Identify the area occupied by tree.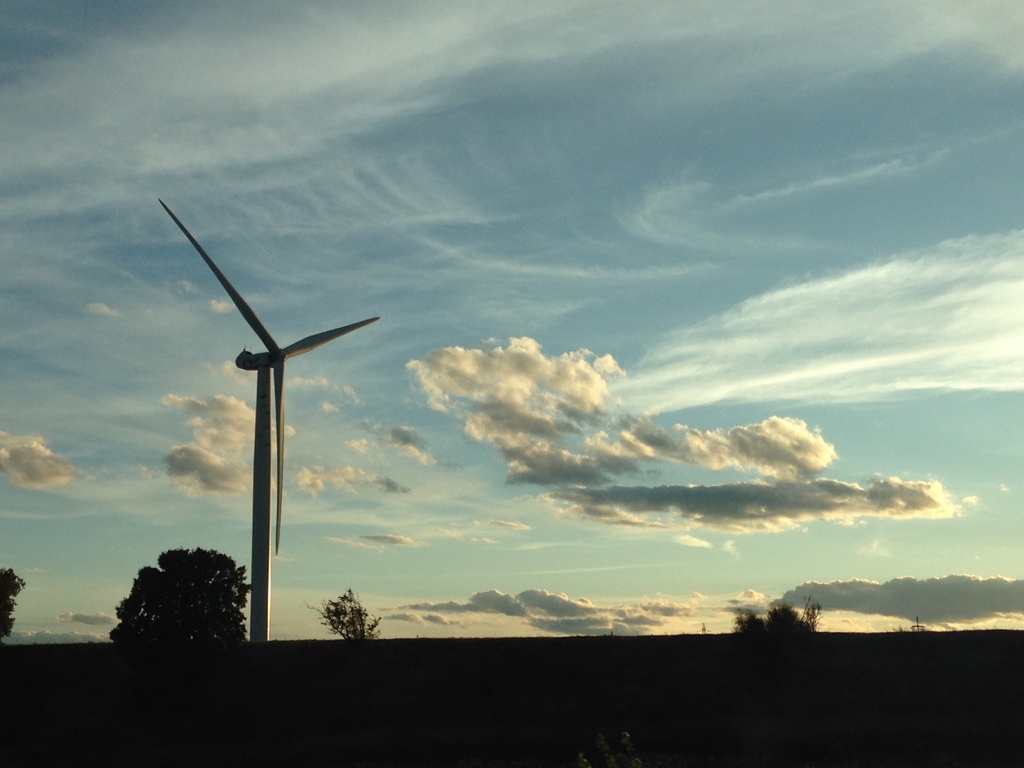
Area: [x1=721, y1=612, x2=773, y2=639].
